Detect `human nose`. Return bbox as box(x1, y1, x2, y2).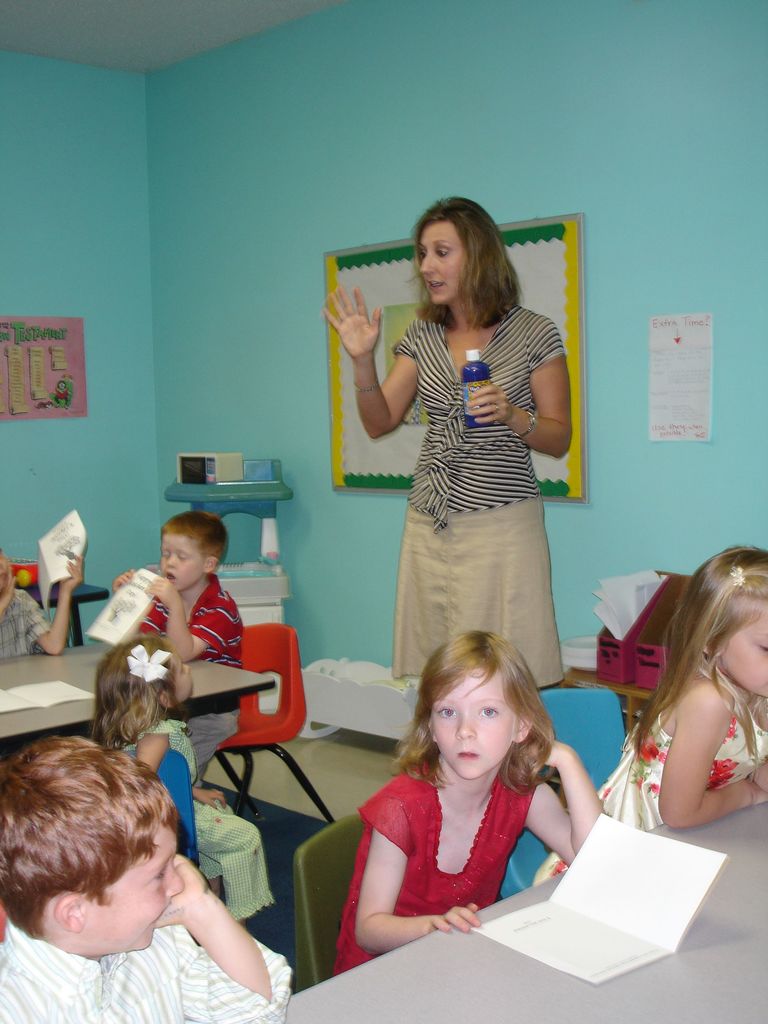
box(166, 556, 180, 568).
